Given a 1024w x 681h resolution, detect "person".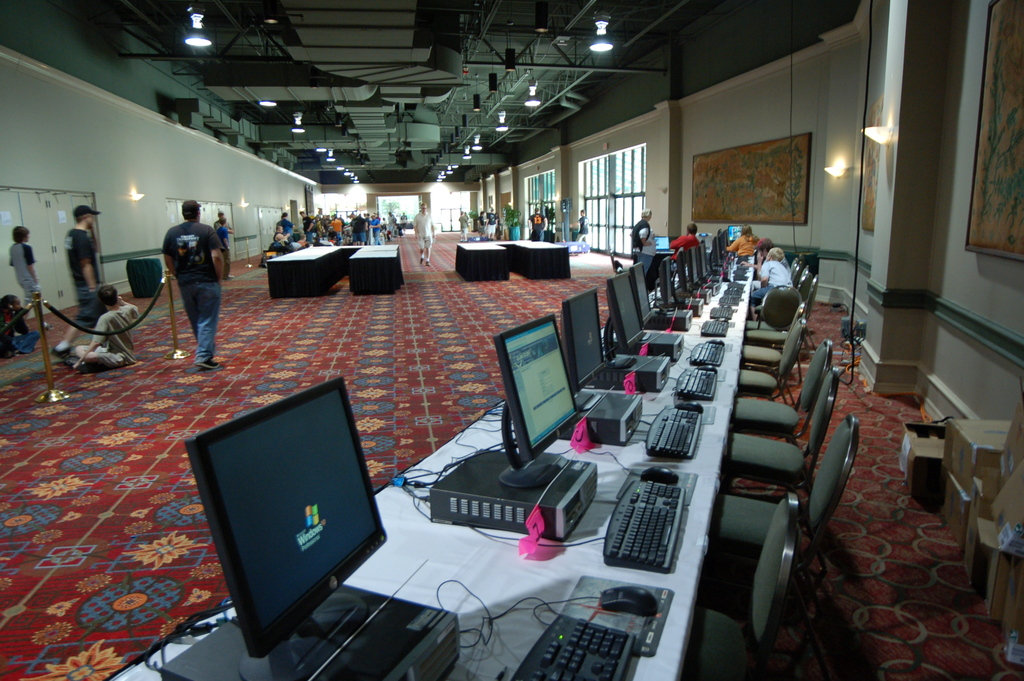
[71,285,142,376].
